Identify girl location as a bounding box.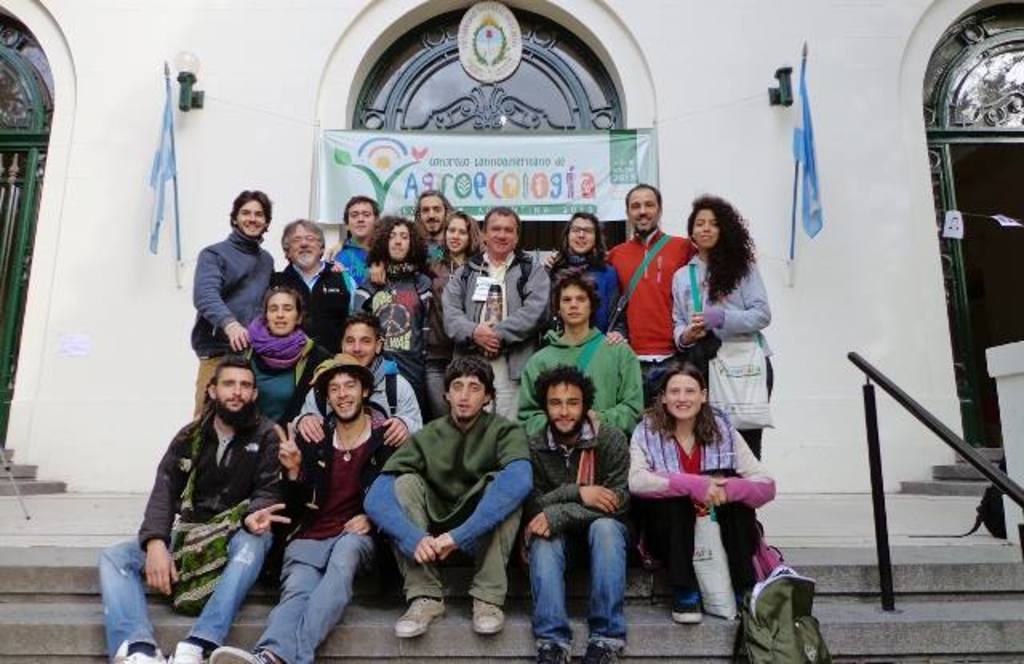
locate(674, 192, 770, 466).
